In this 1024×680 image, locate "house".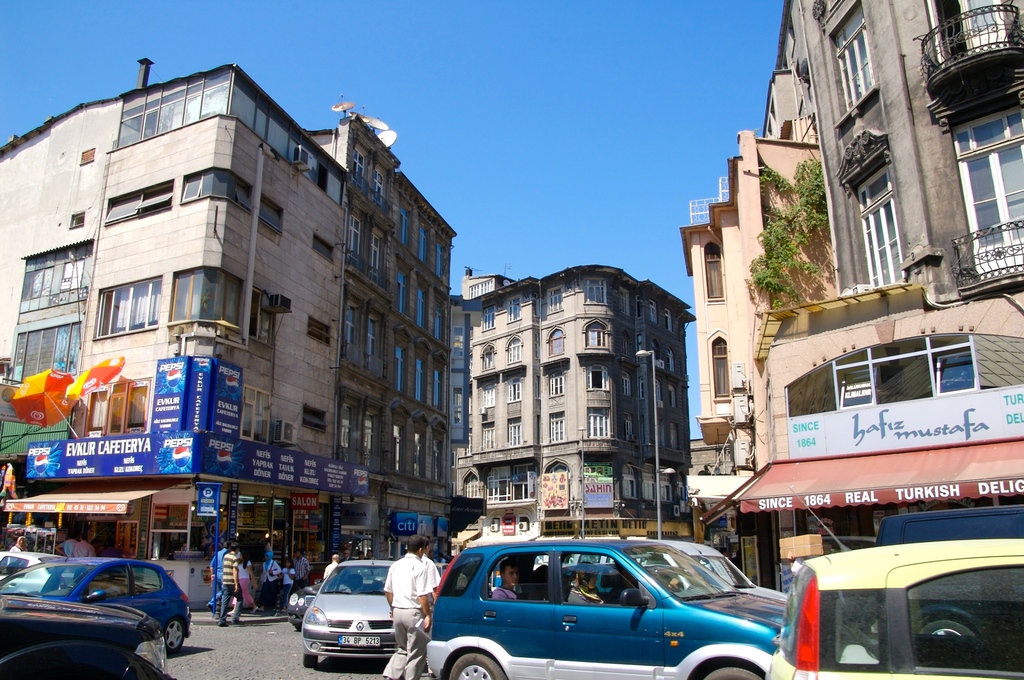
Bounding box: (x1=2, y1=56, x2=355, y2=609).
